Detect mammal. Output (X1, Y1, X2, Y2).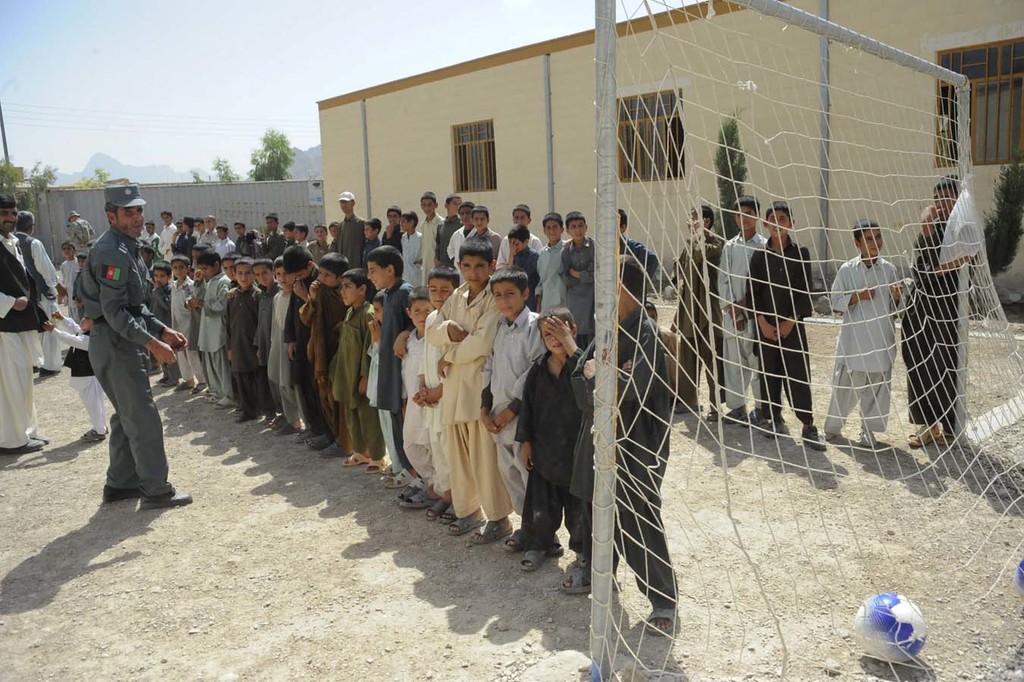
(718, 193, 768, 436).
